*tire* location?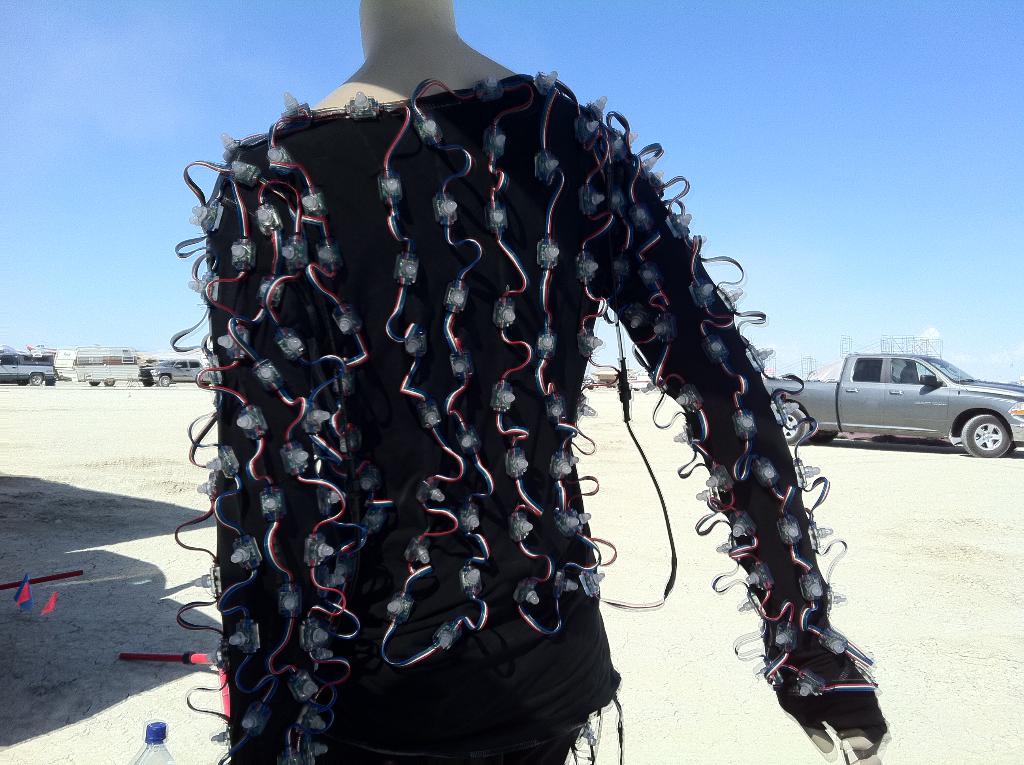
BBox(90, 380, 100, 385)
